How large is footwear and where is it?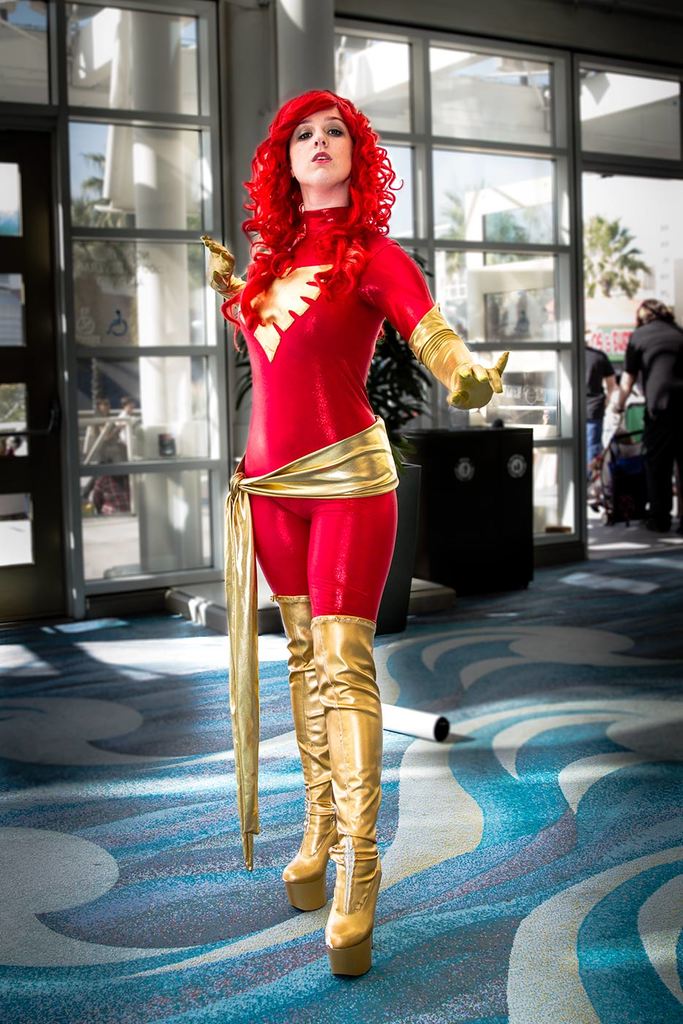
Bounding box: l=282, t=595, r=342, b=912.
